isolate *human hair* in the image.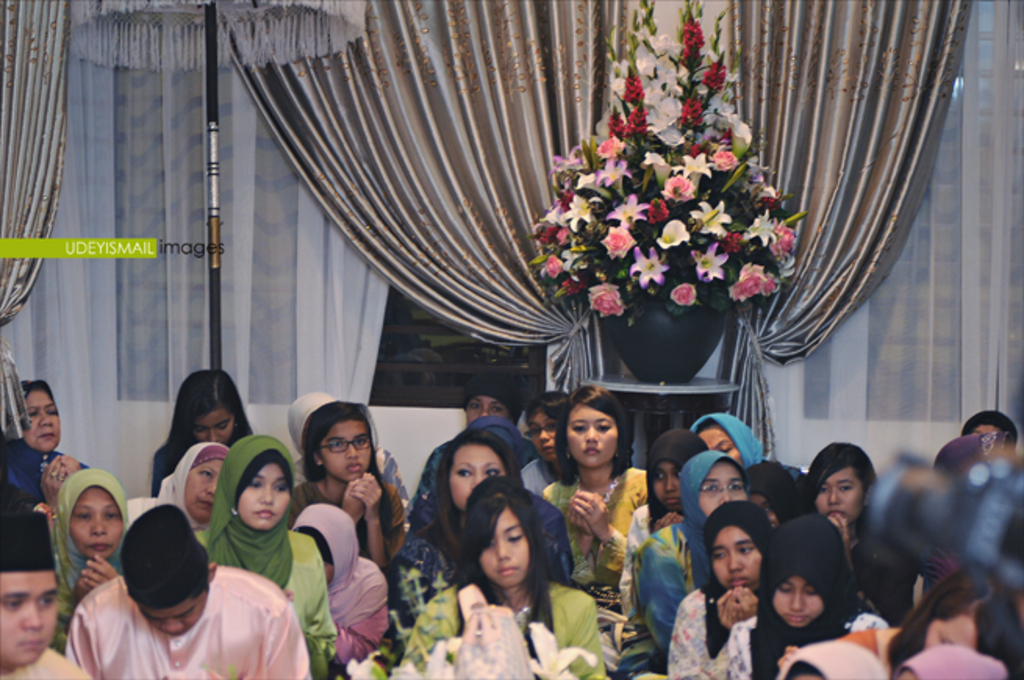
Isolated region: 697,419,733,446.
